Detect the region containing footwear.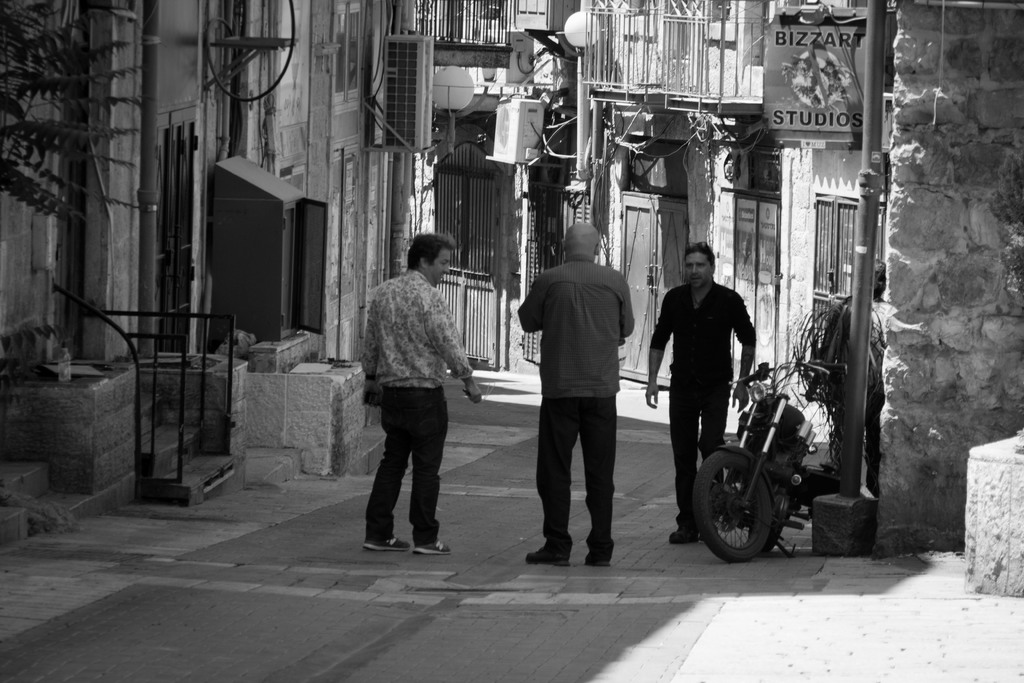
region(587, 556, 607, 575).
